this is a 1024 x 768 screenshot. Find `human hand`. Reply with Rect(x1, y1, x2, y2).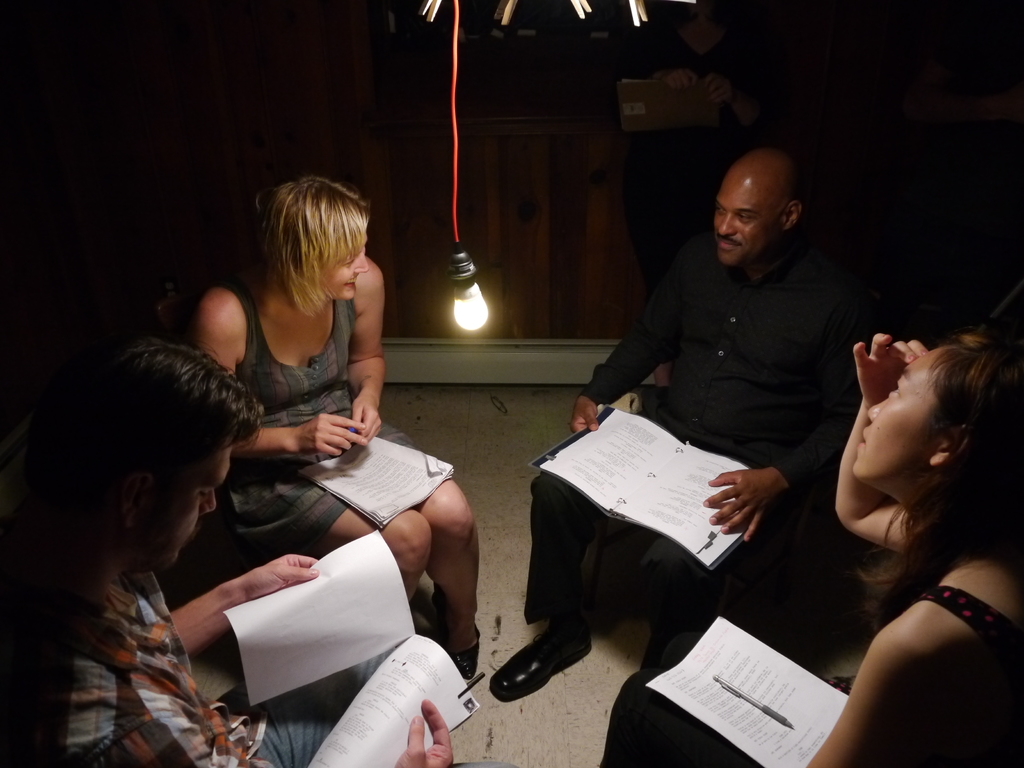
Rect(659, 67, 698, 89).
